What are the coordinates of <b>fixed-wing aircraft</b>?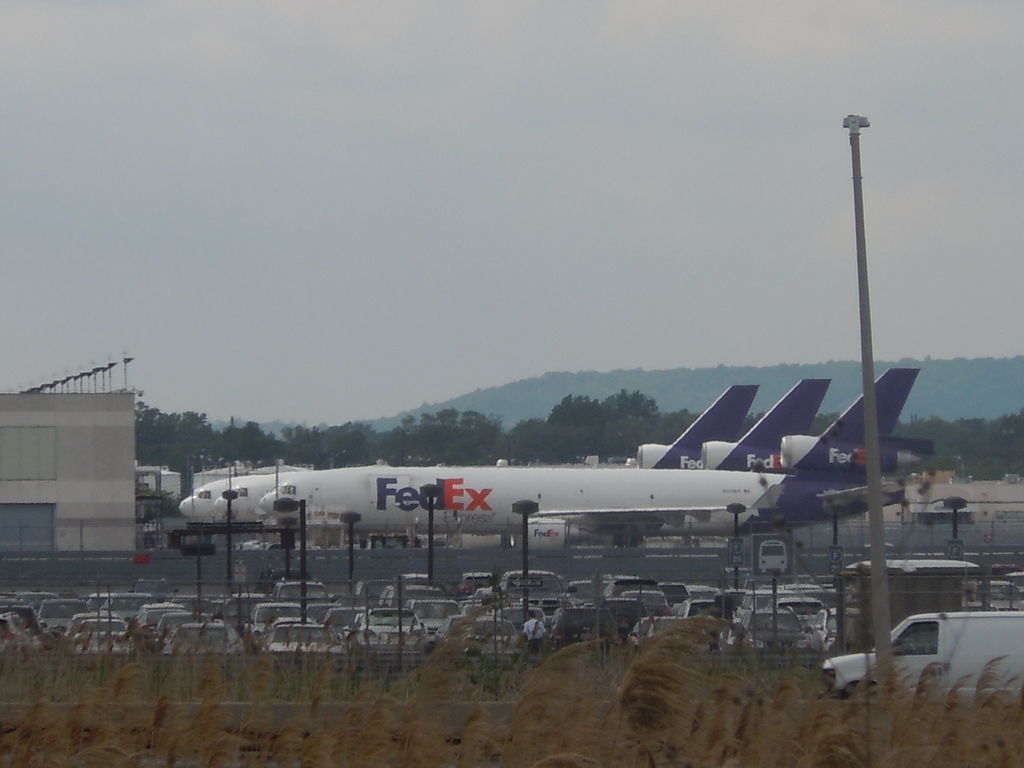
(175,383,768,525).
